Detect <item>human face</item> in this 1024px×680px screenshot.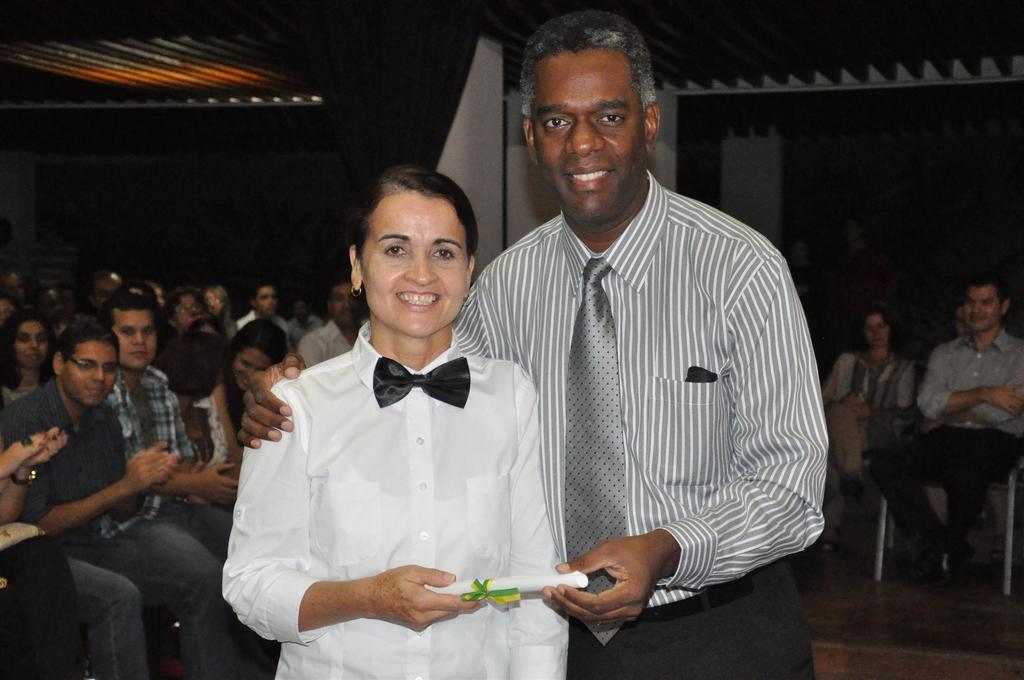
Detection: detection(93, 271, 121, 305).
